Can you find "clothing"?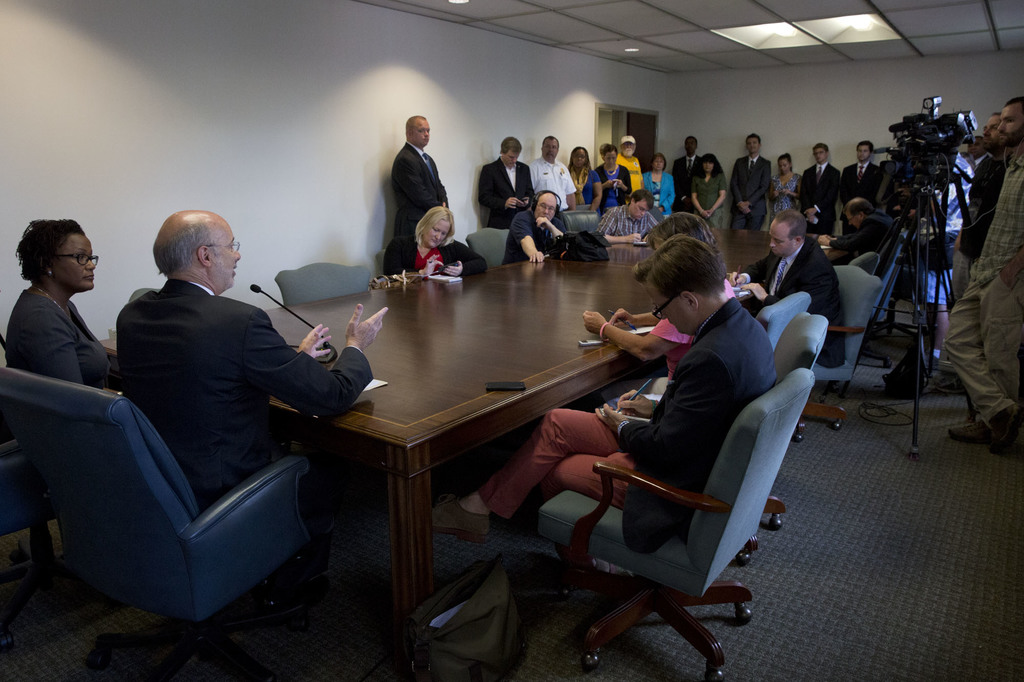
Yes, bounding box: (14,285,122,387).
